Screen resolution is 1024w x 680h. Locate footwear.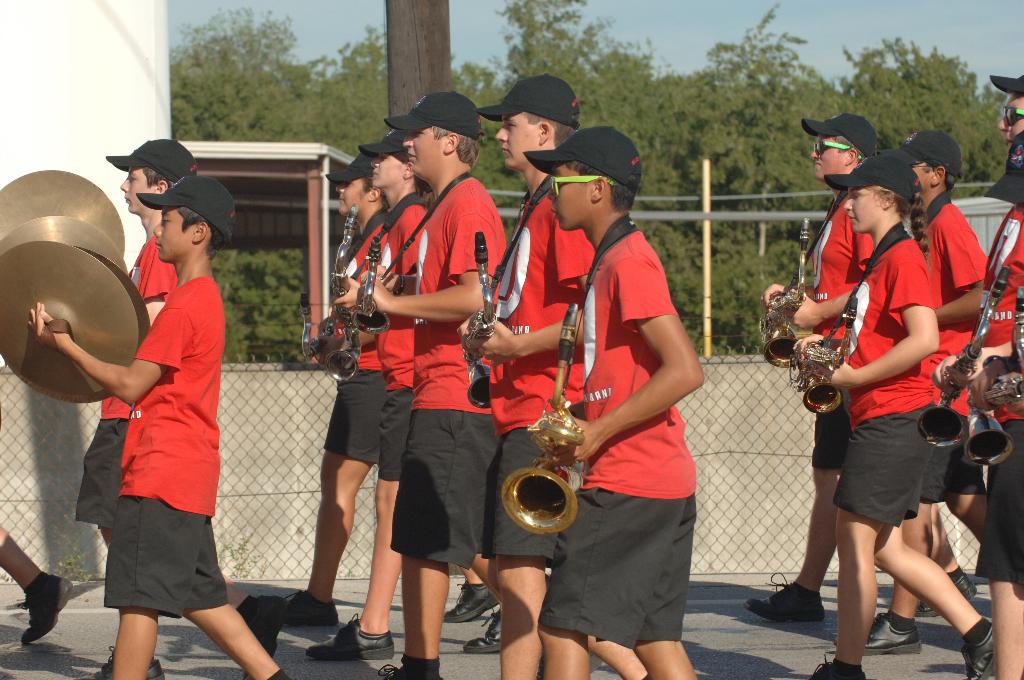
(468,613,504,652).
